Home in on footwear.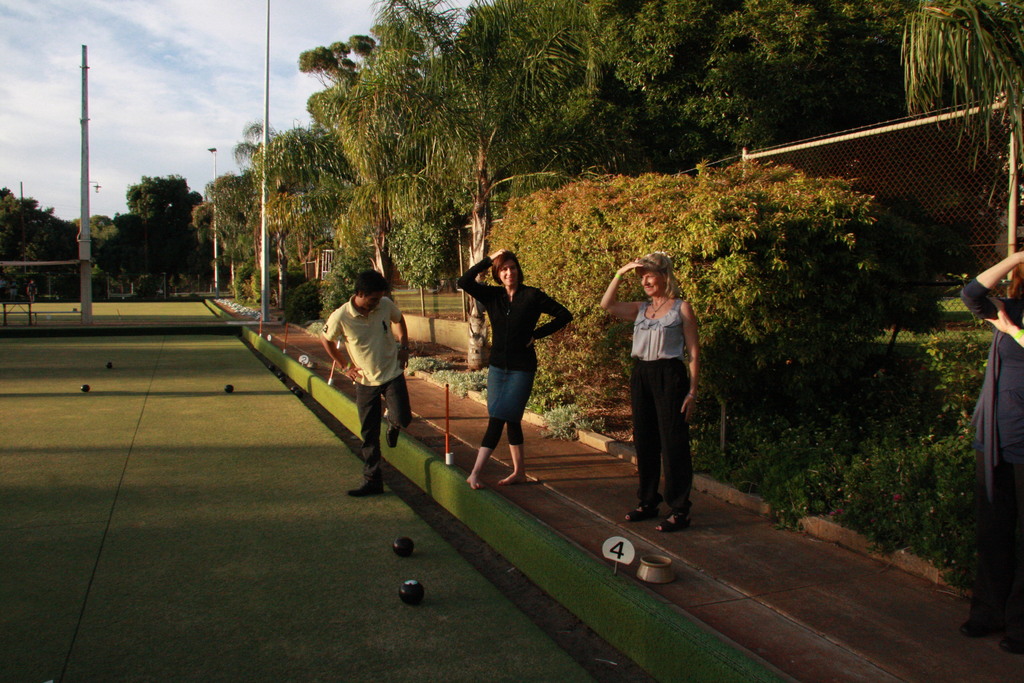
Homed in at [382,420,400,453].
